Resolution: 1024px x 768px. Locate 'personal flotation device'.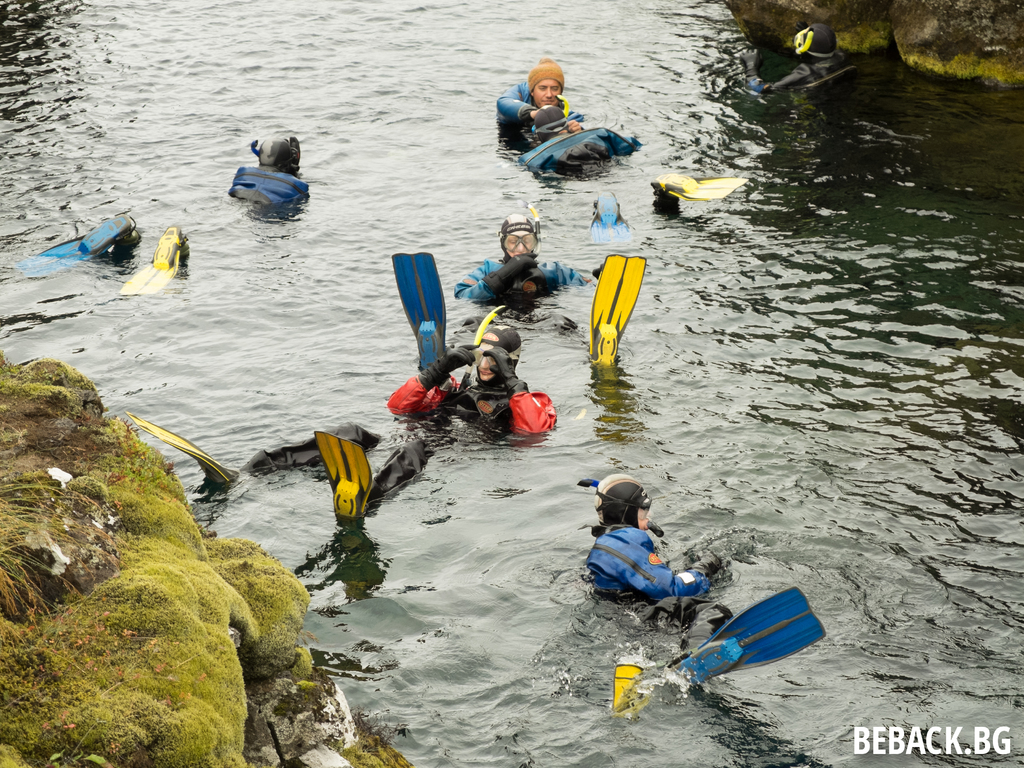
bbox=(587, 521, 721, 605).
